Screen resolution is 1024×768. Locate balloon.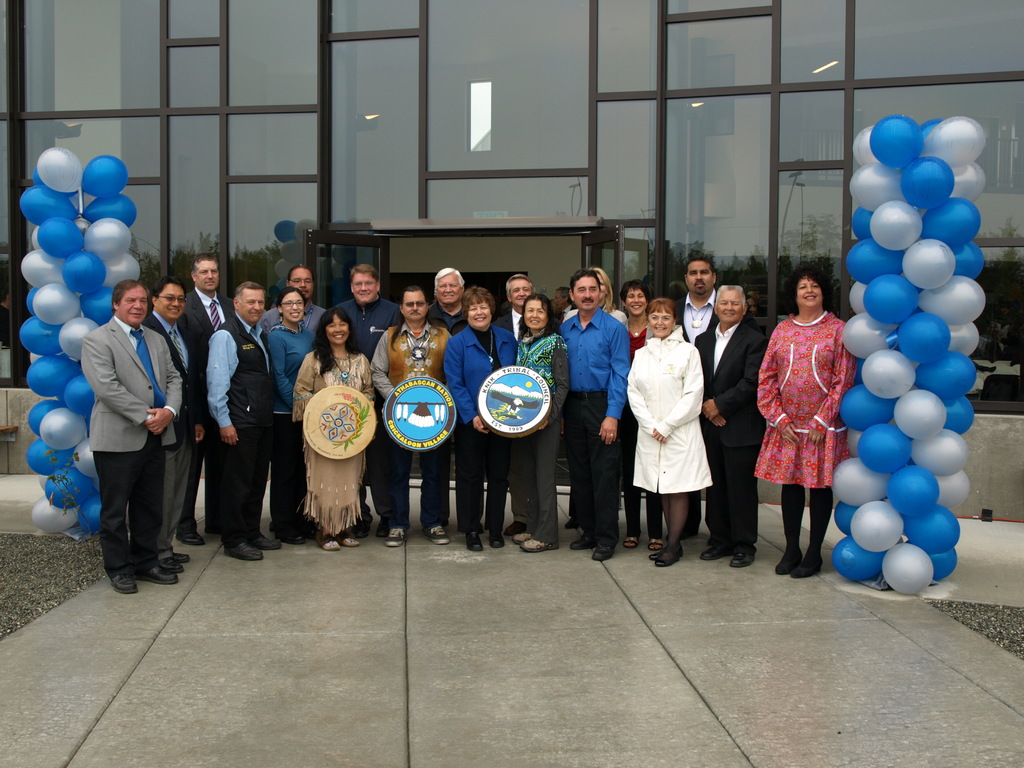
33,168,79,193.
